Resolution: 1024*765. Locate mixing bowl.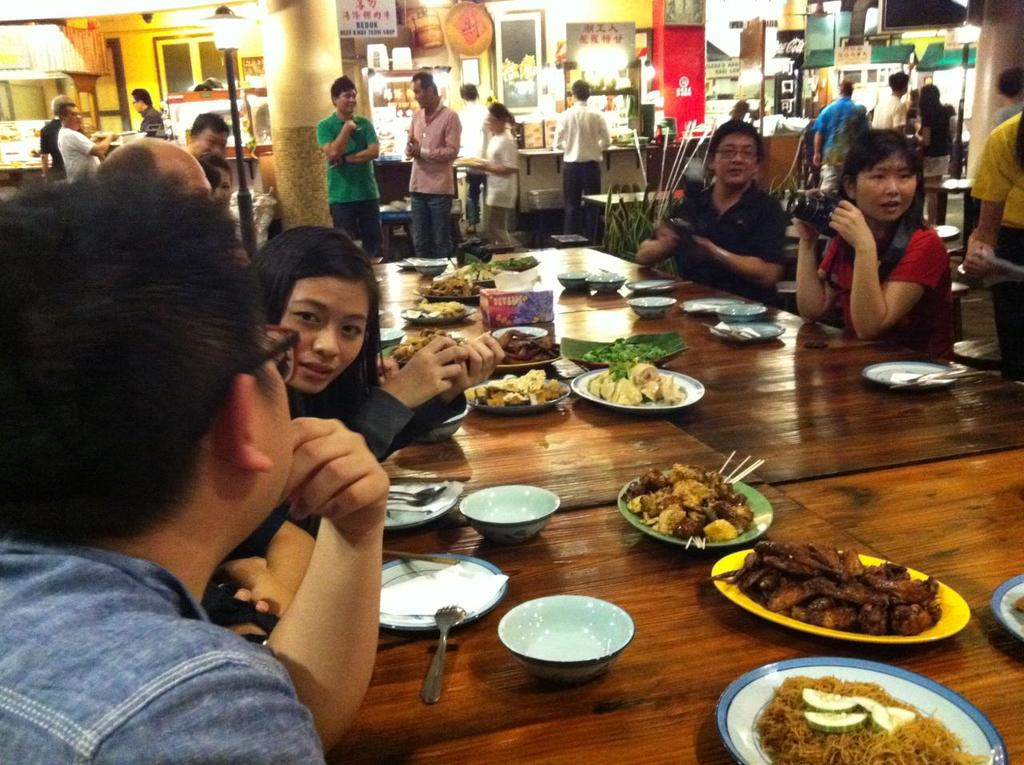
left=586, top=272, right=627, bottom=297.
